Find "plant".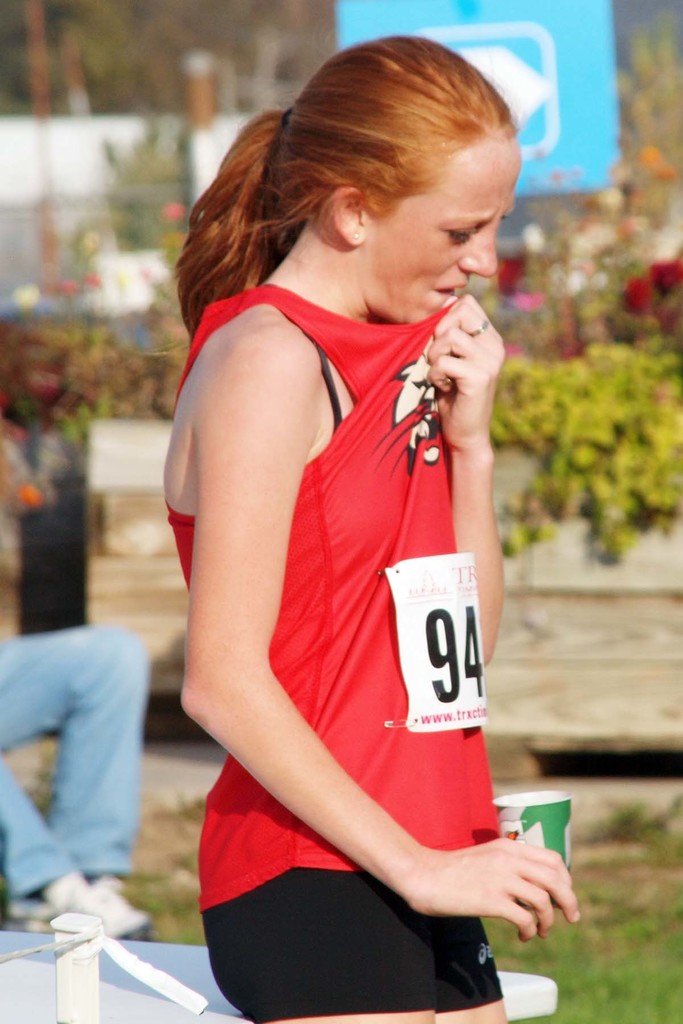
box=[145, 234, 201, 415].
